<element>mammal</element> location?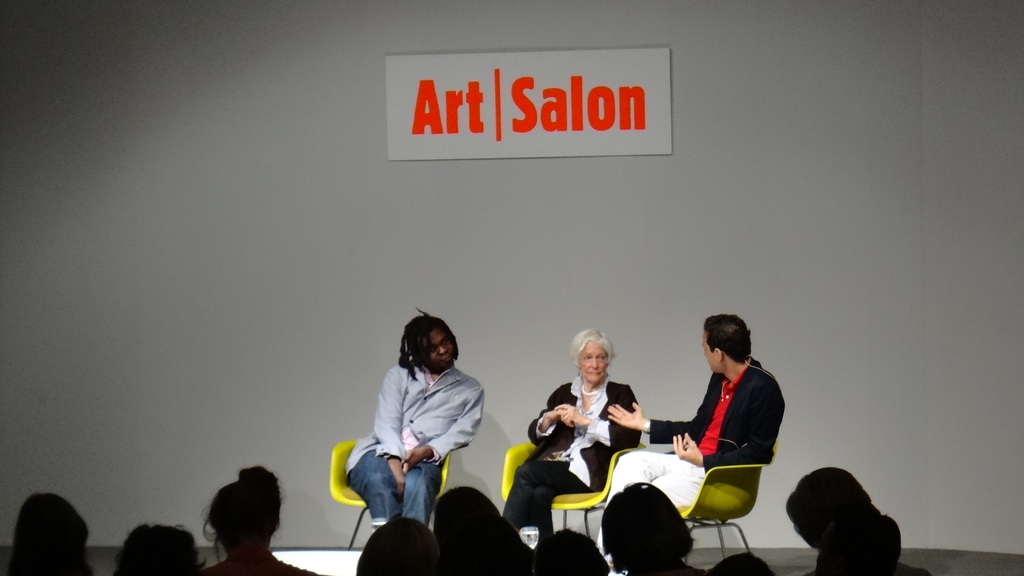
<bbox>785, 458, 931, 575</bbox>
